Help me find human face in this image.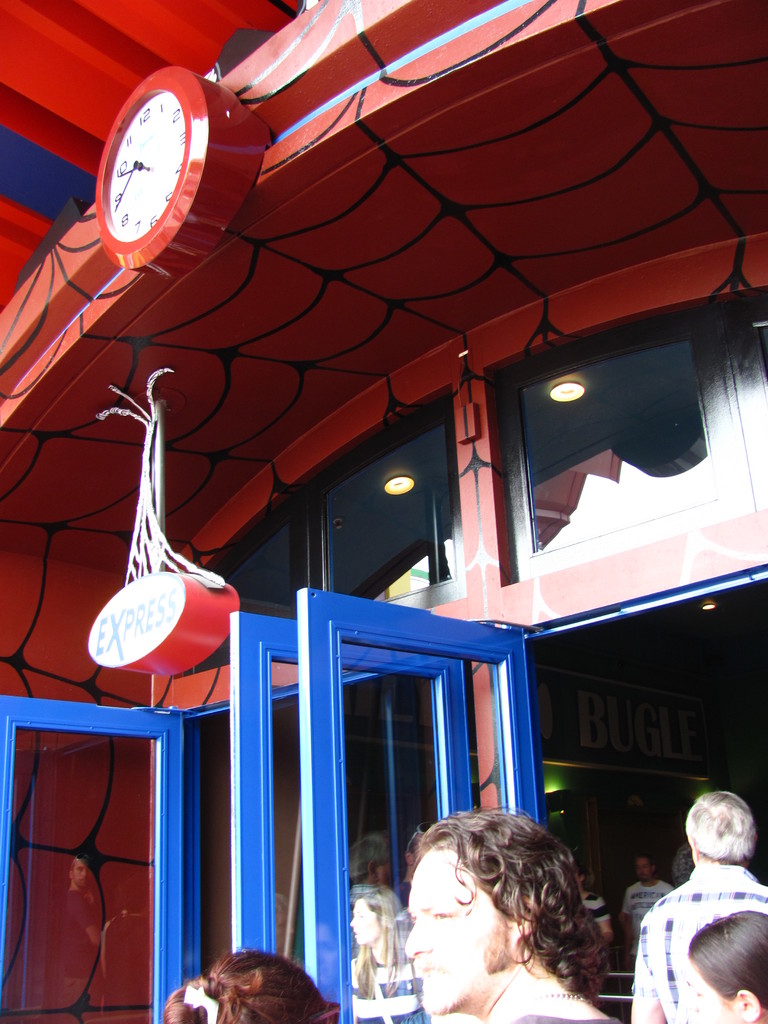
Found it: <bbox>688, 960, 739, 1021</bbox>.
